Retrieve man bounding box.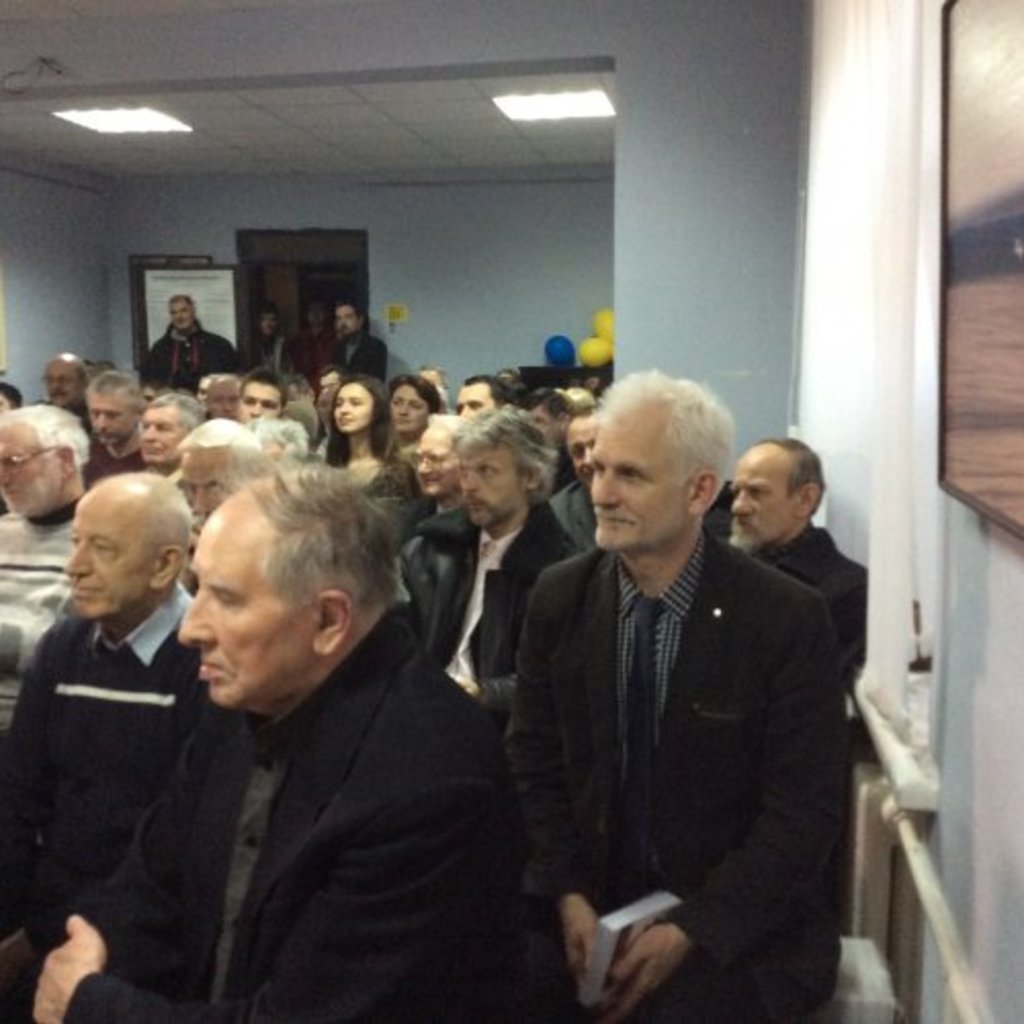
Bounding box: select_region(35, 350, 88, 438).
